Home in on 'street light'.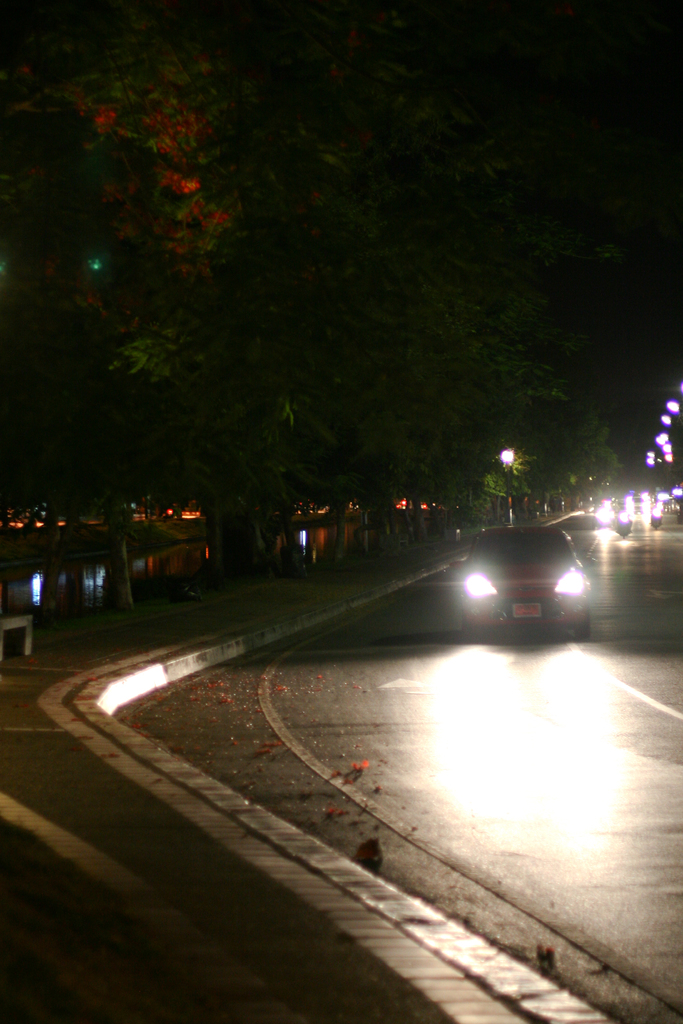
Homed in at [left=499, top=449, right=520, bottom=522].
